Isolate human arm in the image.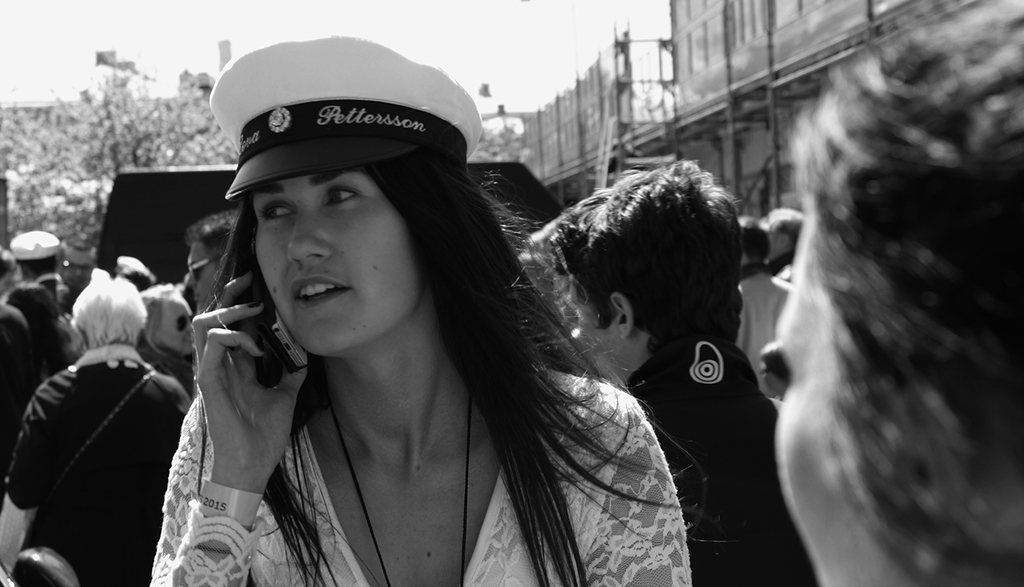
Isolated region: [17,366,116,538].
